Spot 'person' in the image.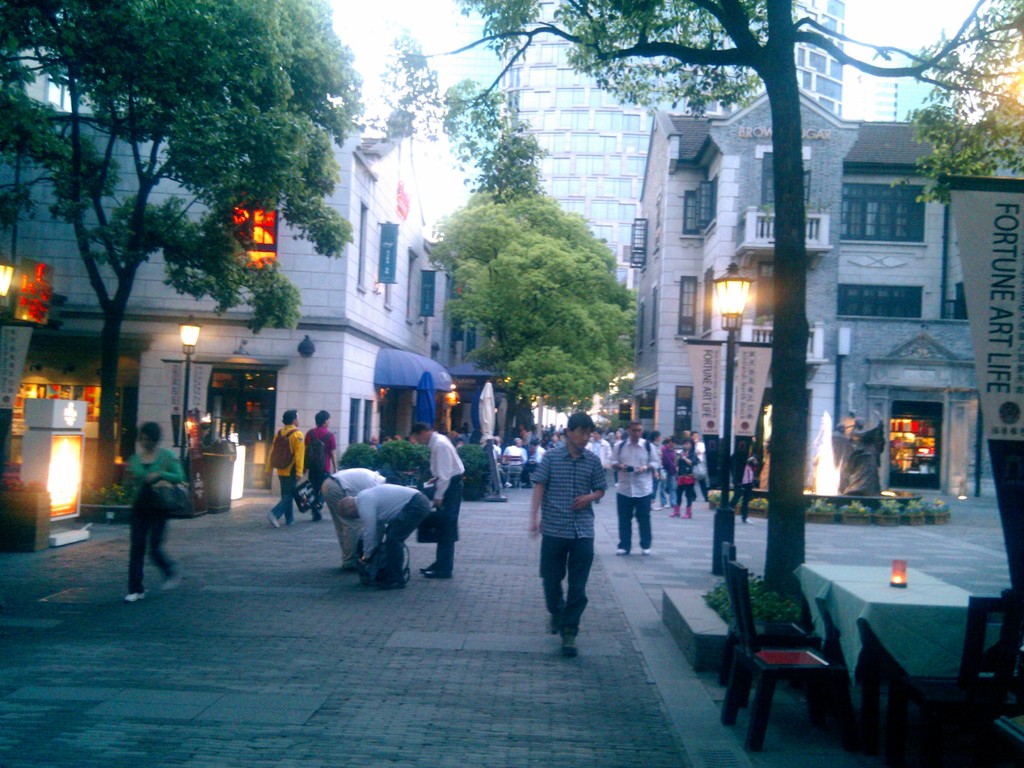
'person' found at 730, 451, 758, 525.
